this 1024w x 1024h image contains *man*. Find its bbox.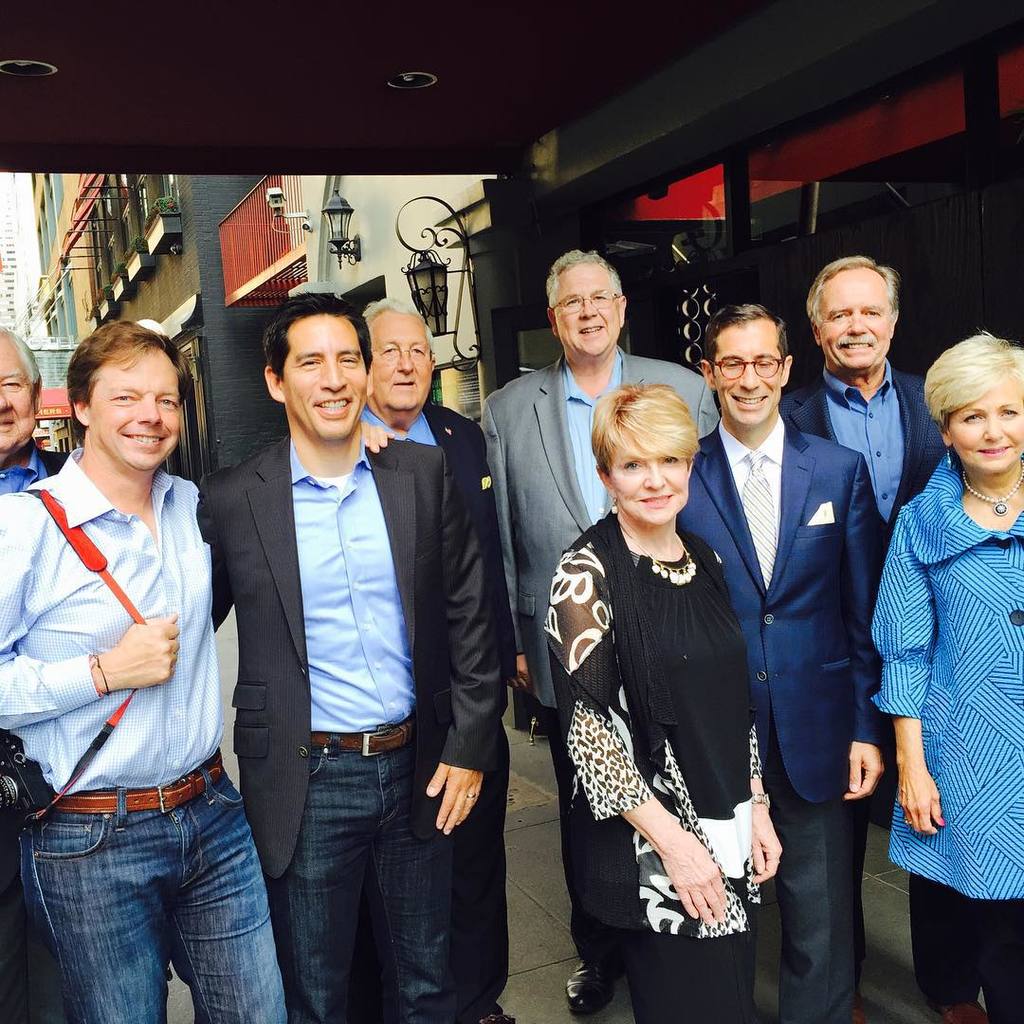
bbox=[674, 309, 885, 1023].
